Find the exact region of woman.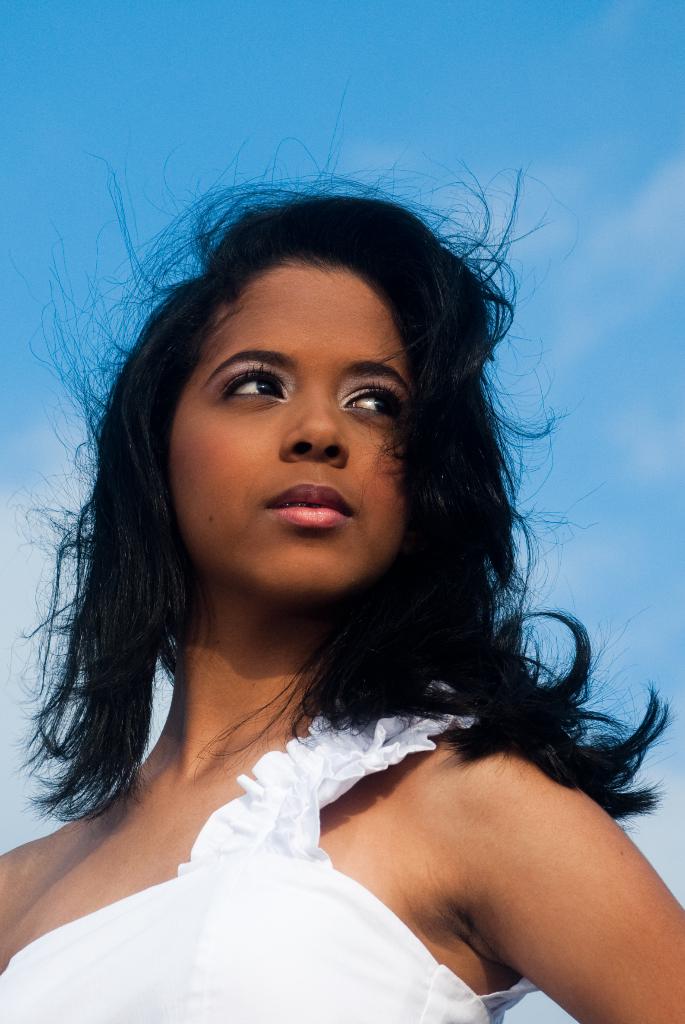
Exact region: (x1=0, y1=181, x2=659, y2=1023).
